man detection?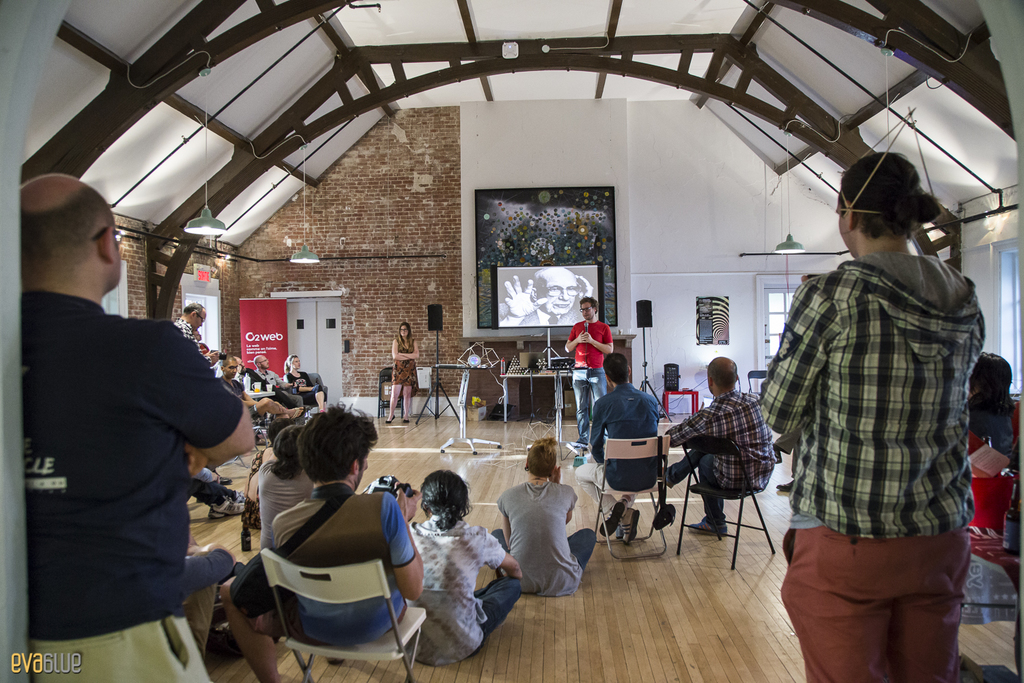
box(271, 404, 427, 633)
